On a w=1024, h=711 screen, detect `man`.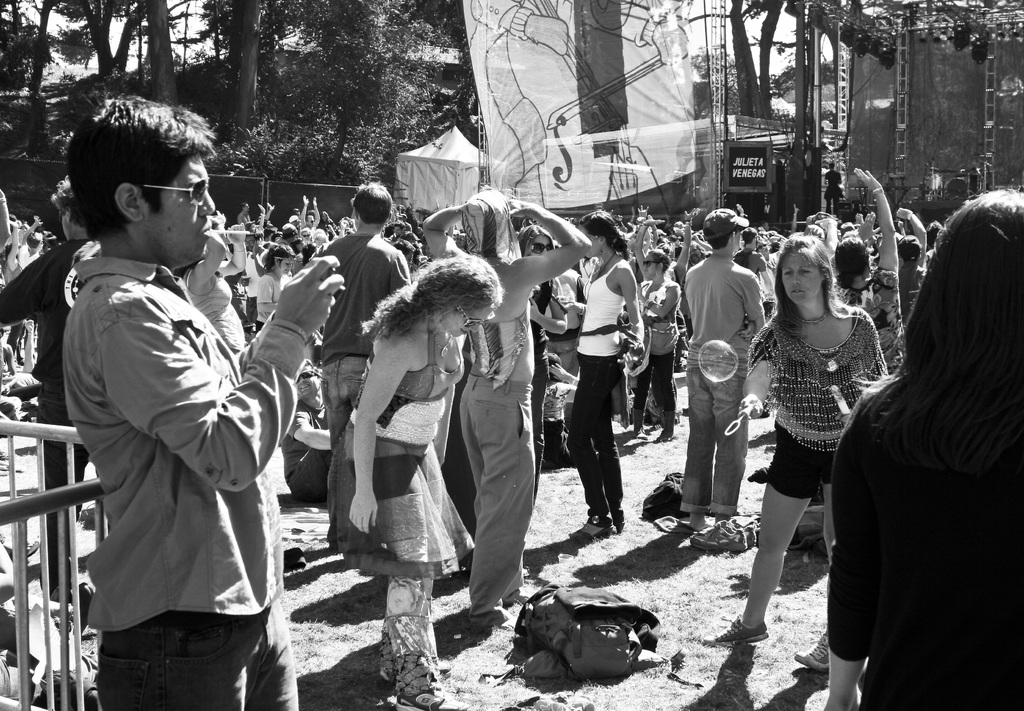
<box>49,92,346,710</box>.
